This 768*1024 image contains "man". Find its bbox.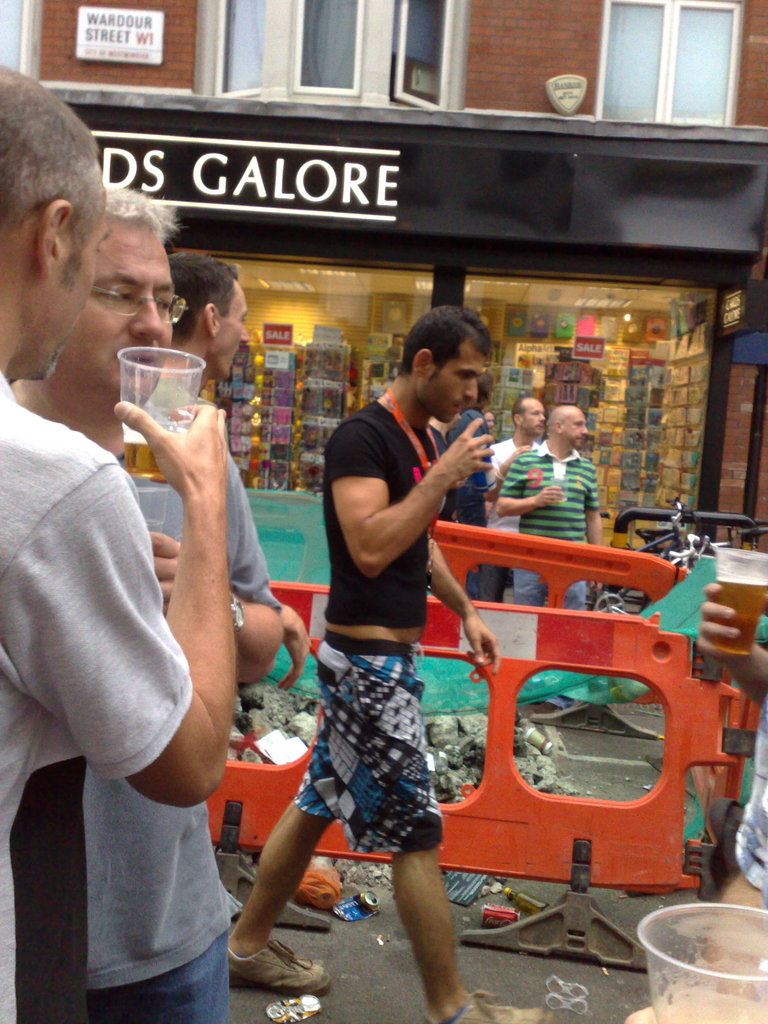
0:59:229:1023.
